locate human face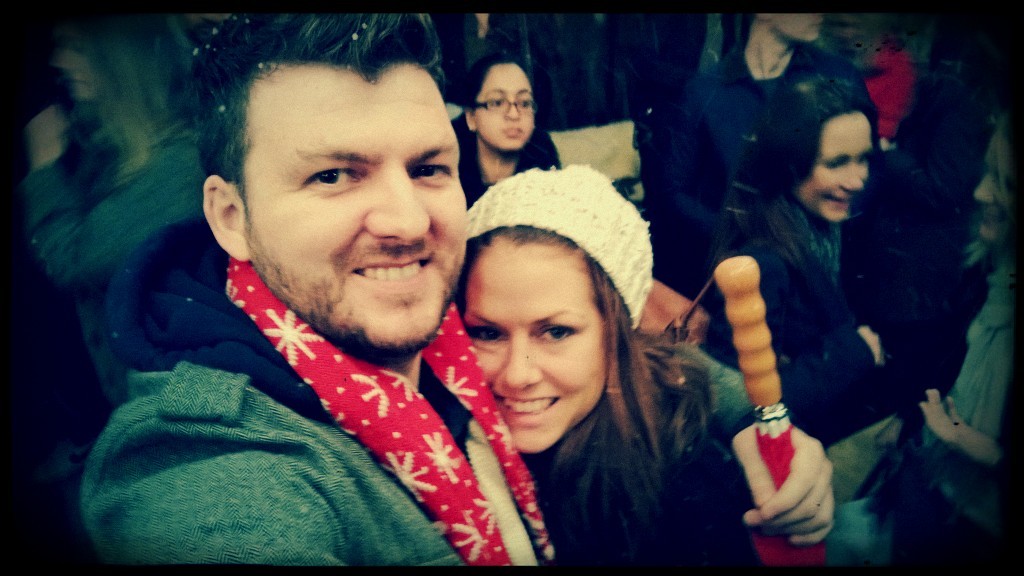
777/10/824/39
